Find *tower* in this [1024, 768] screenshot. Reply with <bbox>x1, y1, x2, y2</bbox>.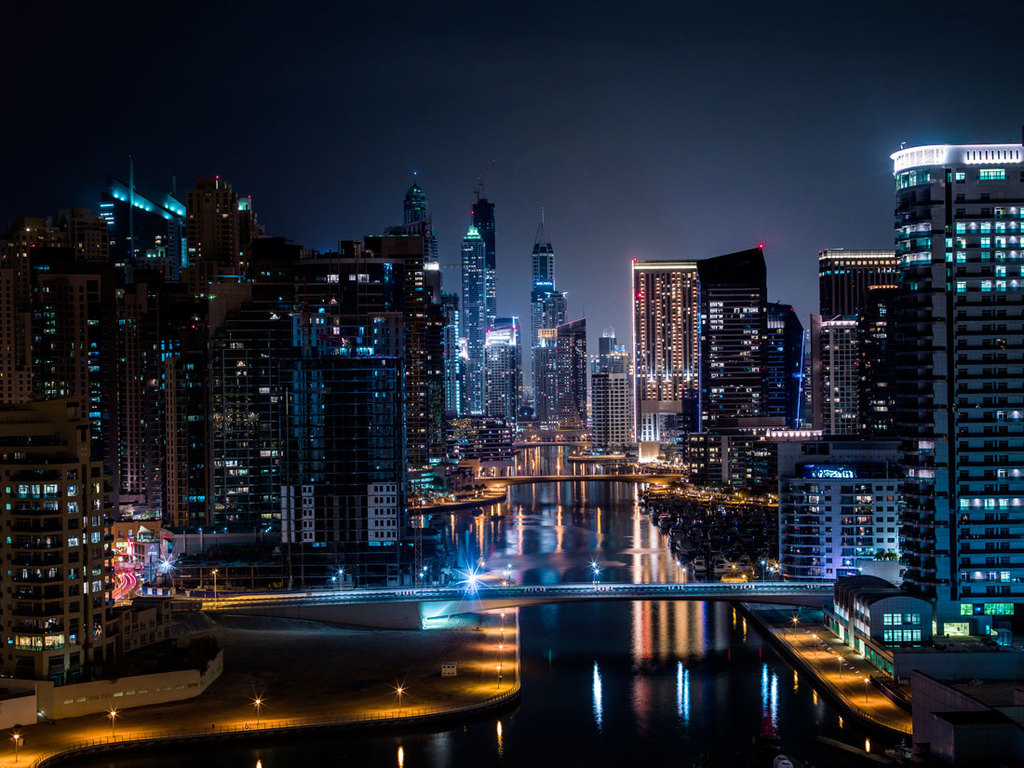
<bbox>805, 312, 860, 439</bbox>.
